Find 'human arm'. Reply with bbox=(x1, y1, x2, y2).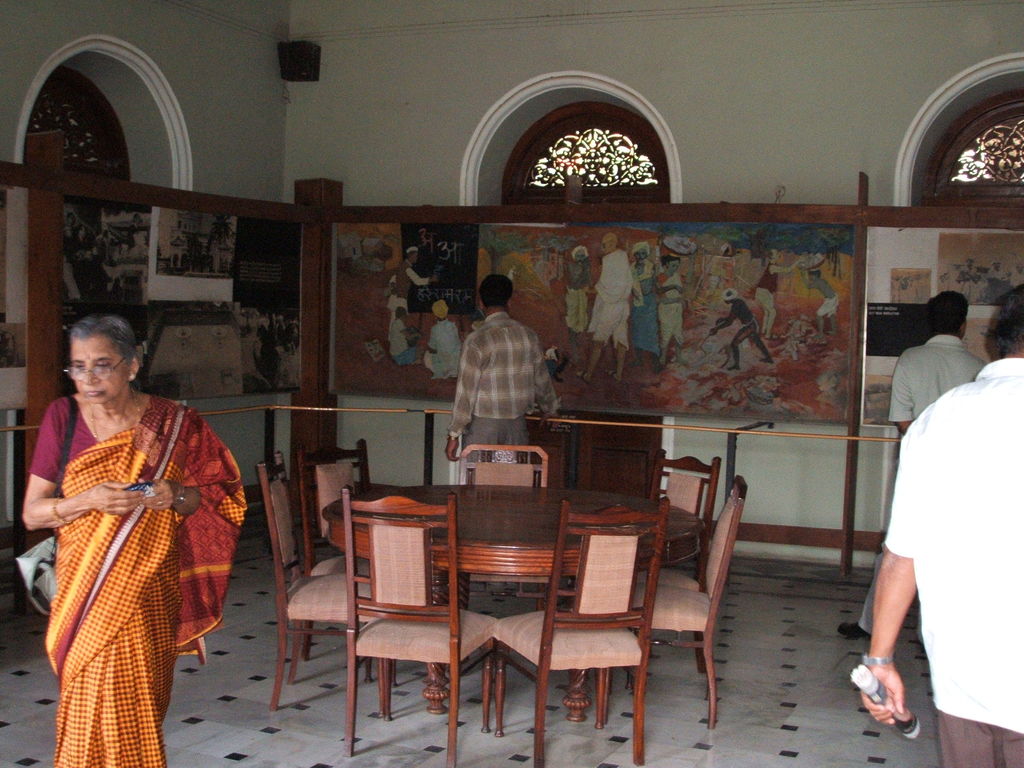
bbox=(767, 250, 806, 281).
